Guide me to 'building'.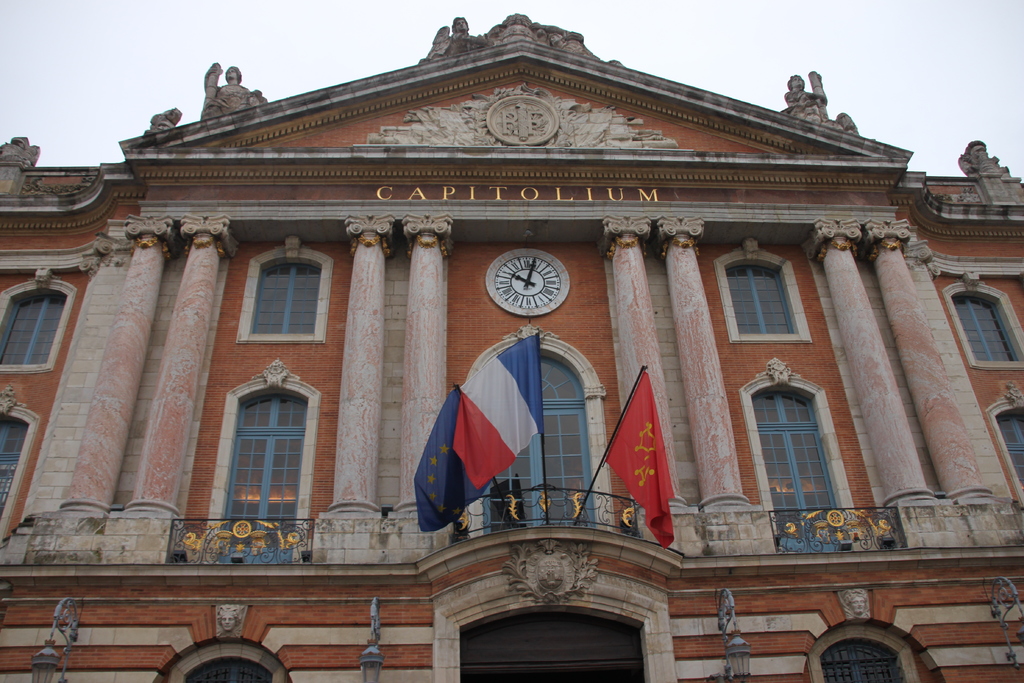
Guidance: 0:10:1023:682.
